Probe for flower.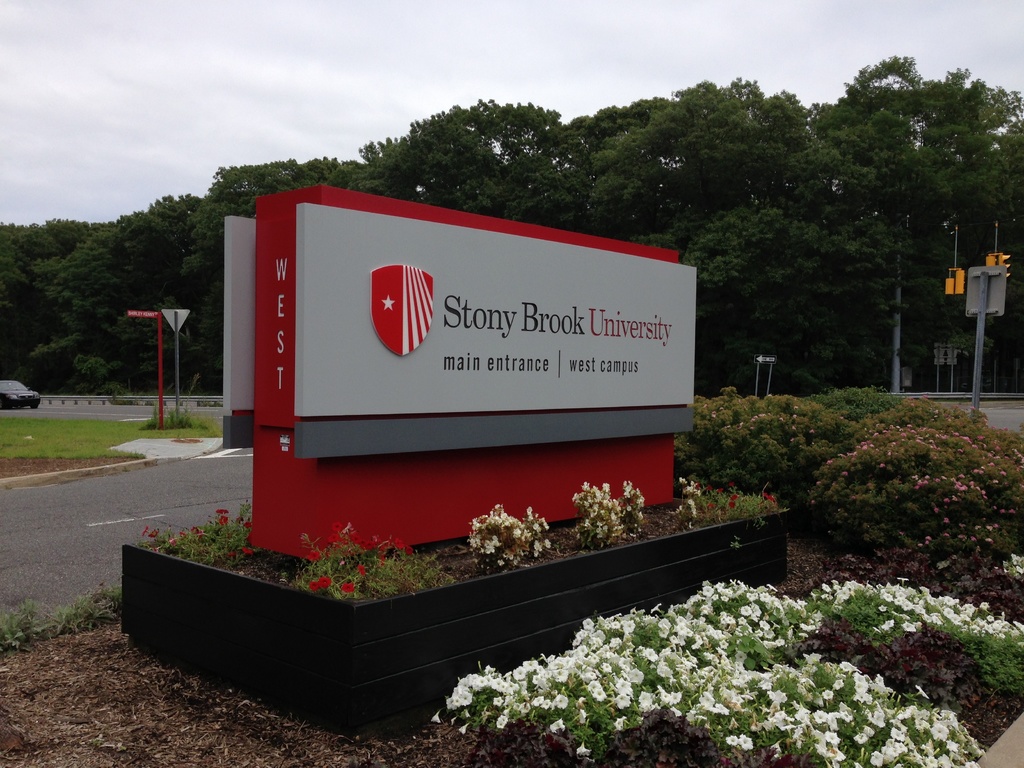
Probe result: [x1=721, y1=733, x2=747, y2=745].
